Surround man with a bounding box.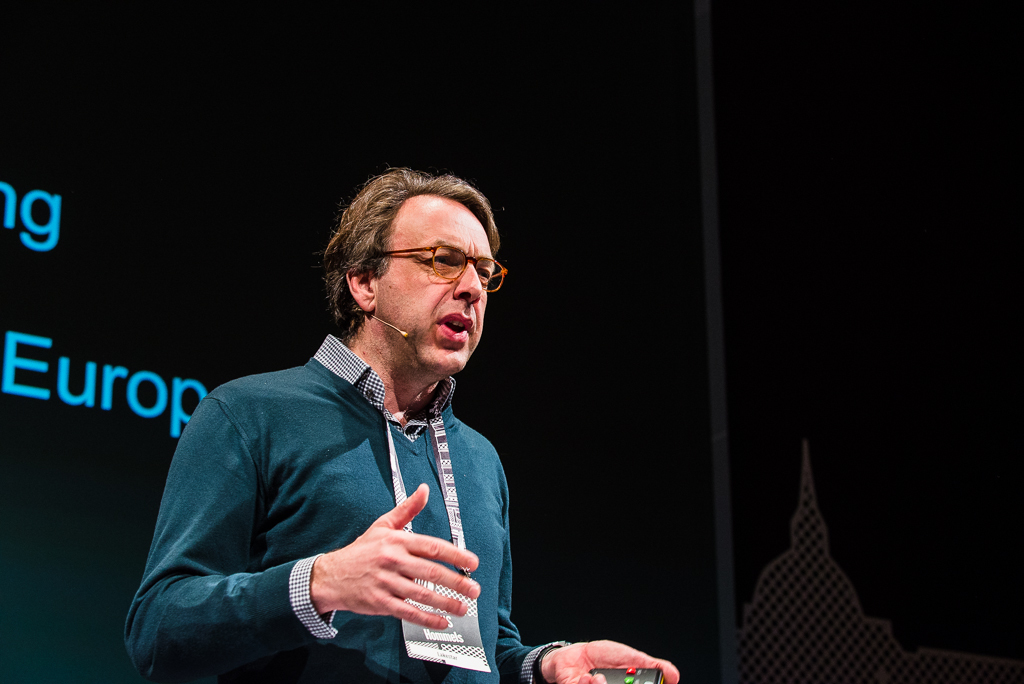
(left=145, top=164, right=575, bottom=672).
